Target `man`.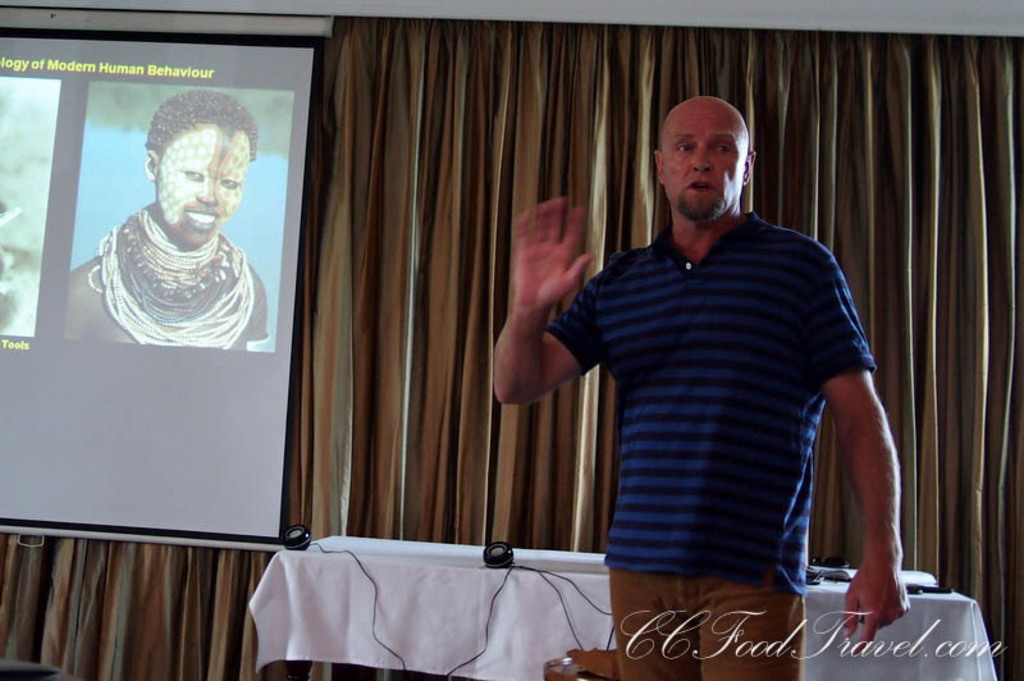
Target region: region(61, 87, 265, 353).
